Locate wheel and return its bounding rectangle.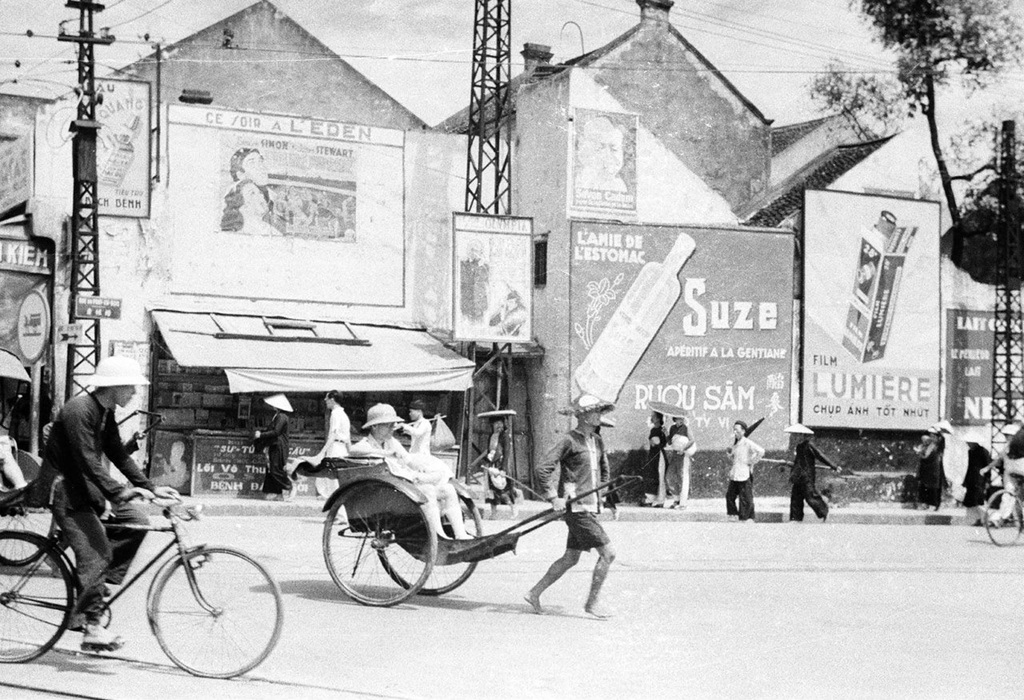
321 484 430 603.
